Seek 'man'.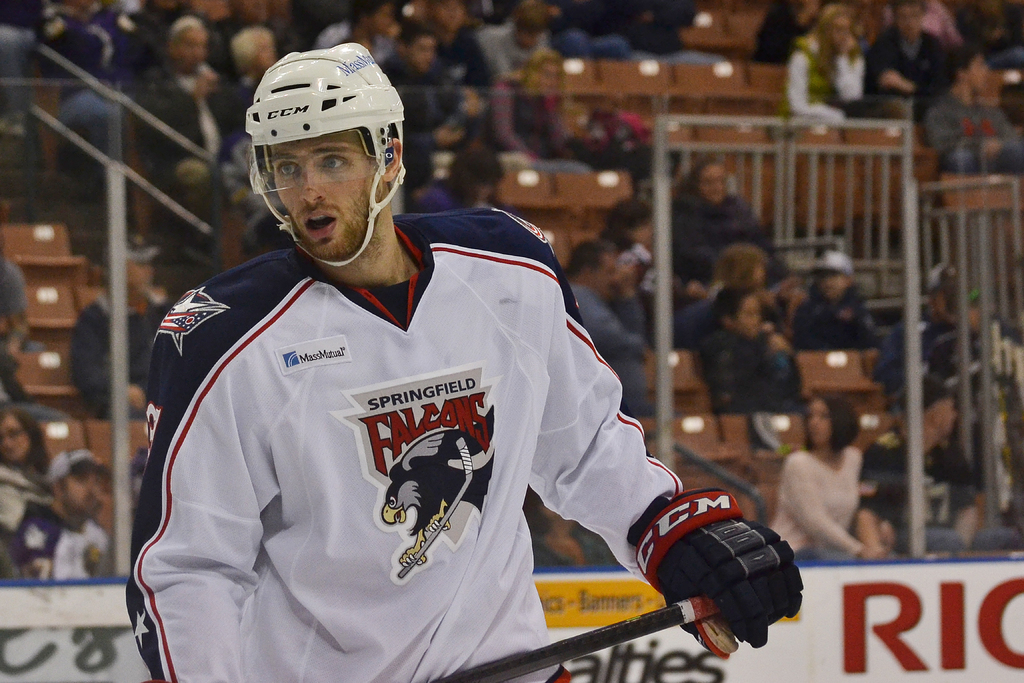
l=87, t=40, r=811, b=664.
